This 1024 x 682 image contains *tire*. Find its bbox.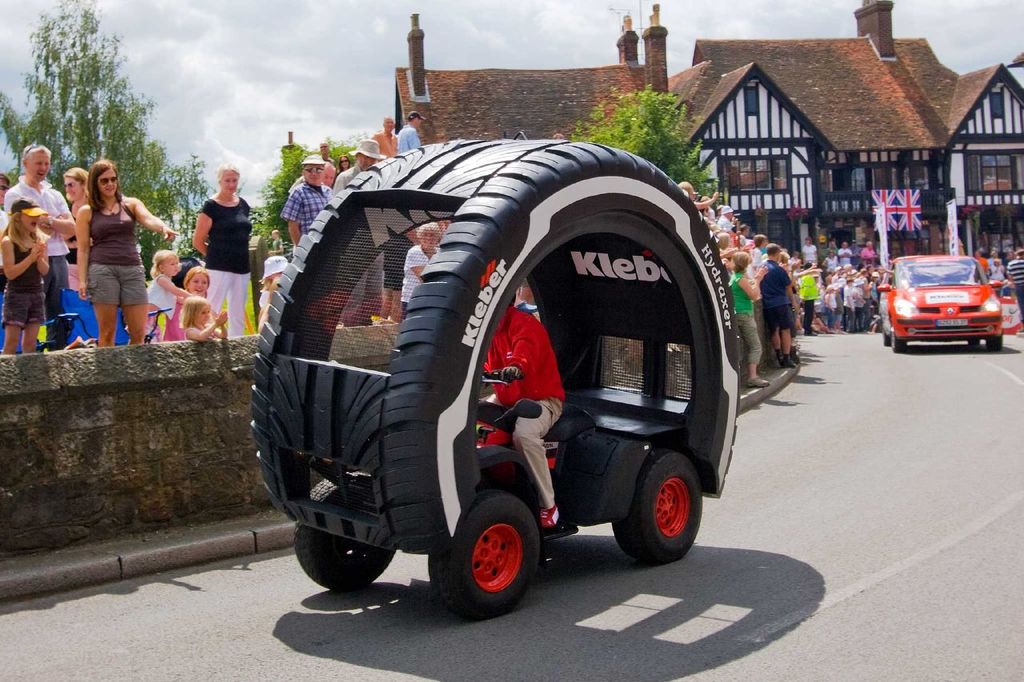
box(967, 336, 983, 349).
